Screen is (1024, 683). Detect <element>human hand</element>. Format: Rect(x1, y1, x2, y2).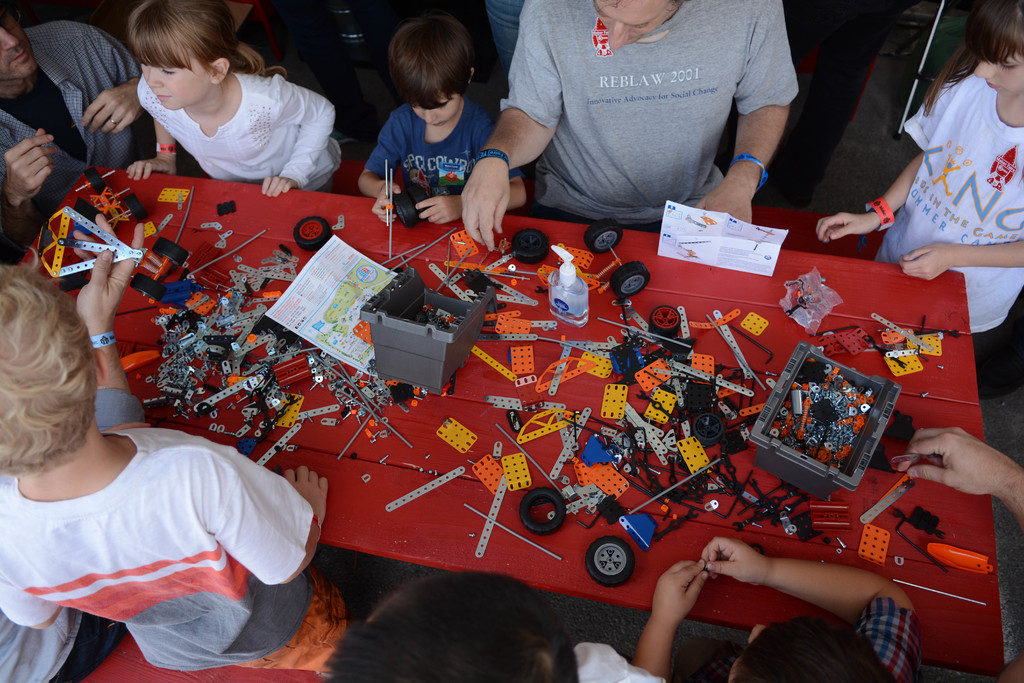
Rect(913, 420, 1007, 514).
